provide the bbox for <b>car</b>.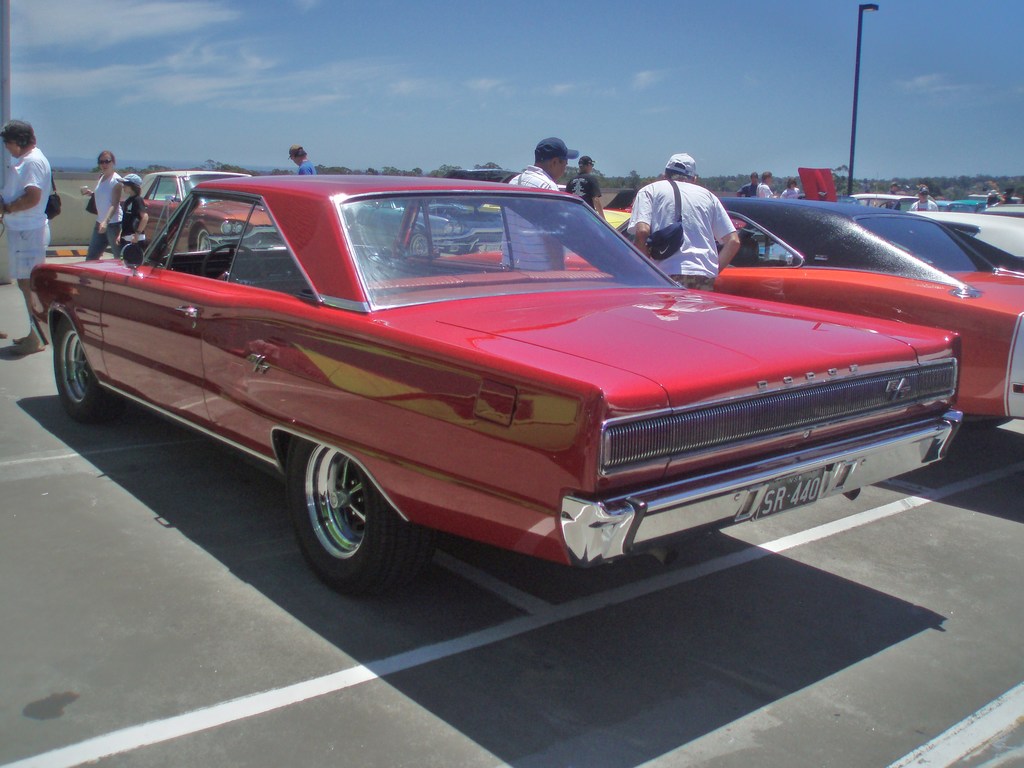
detection(558, 186, 1023, 434).
